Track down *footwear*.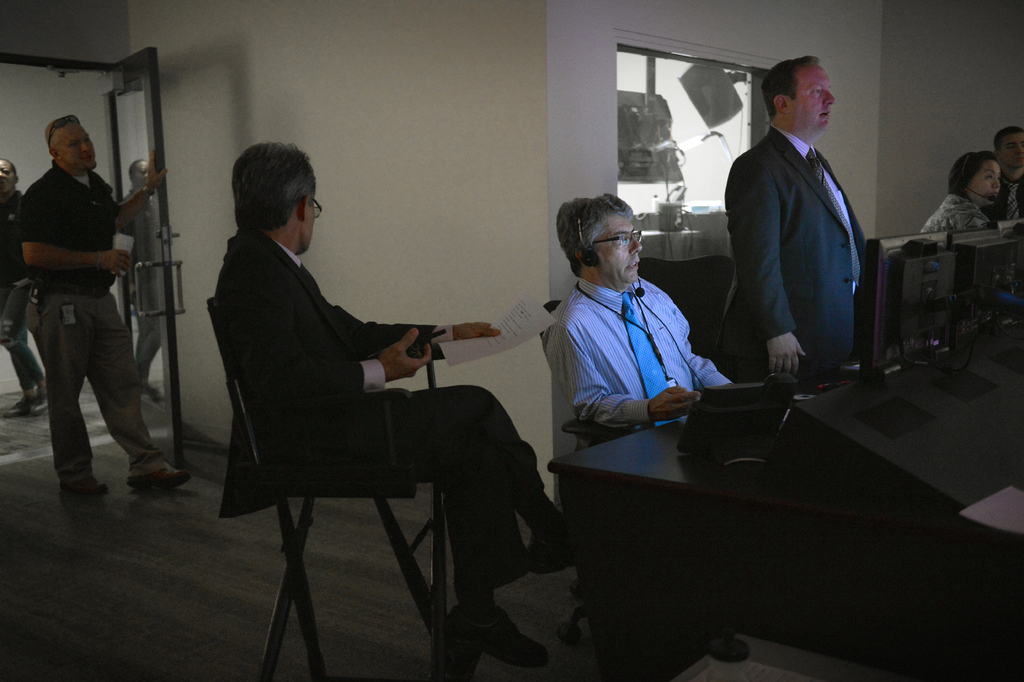
Tracked to [528,515,583,577].
